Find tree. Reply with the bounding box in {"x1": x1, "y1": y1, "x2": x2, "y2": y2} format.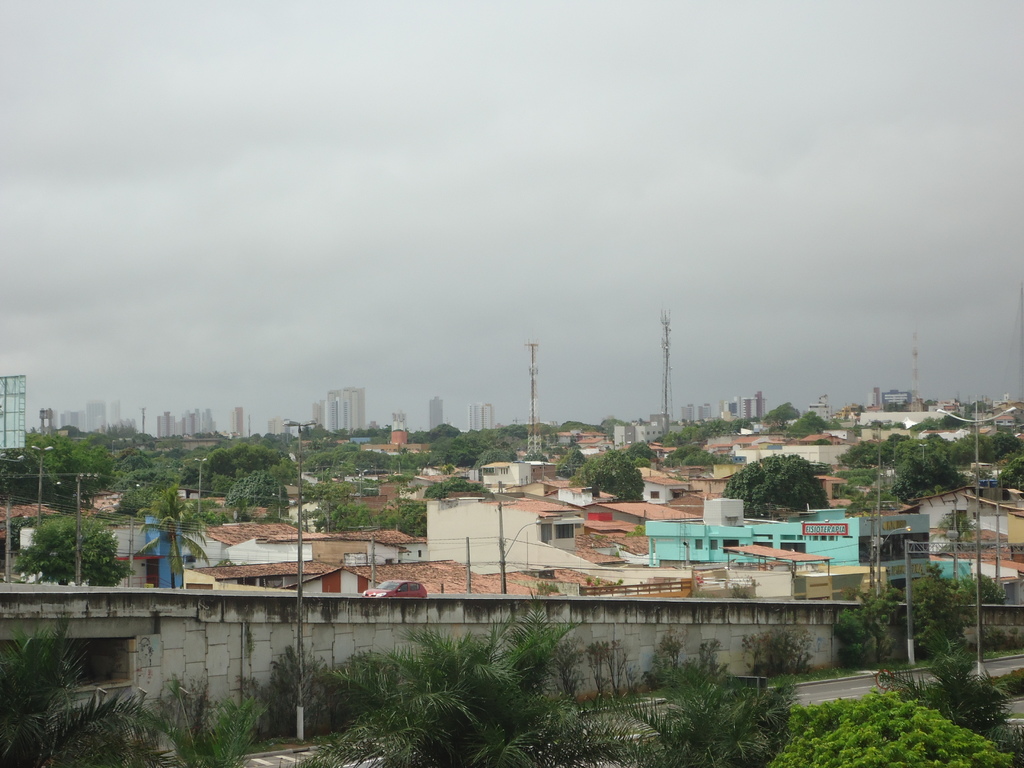
{"x1": 733, "y1": 456, "x2": 847, "y2": 531}.
